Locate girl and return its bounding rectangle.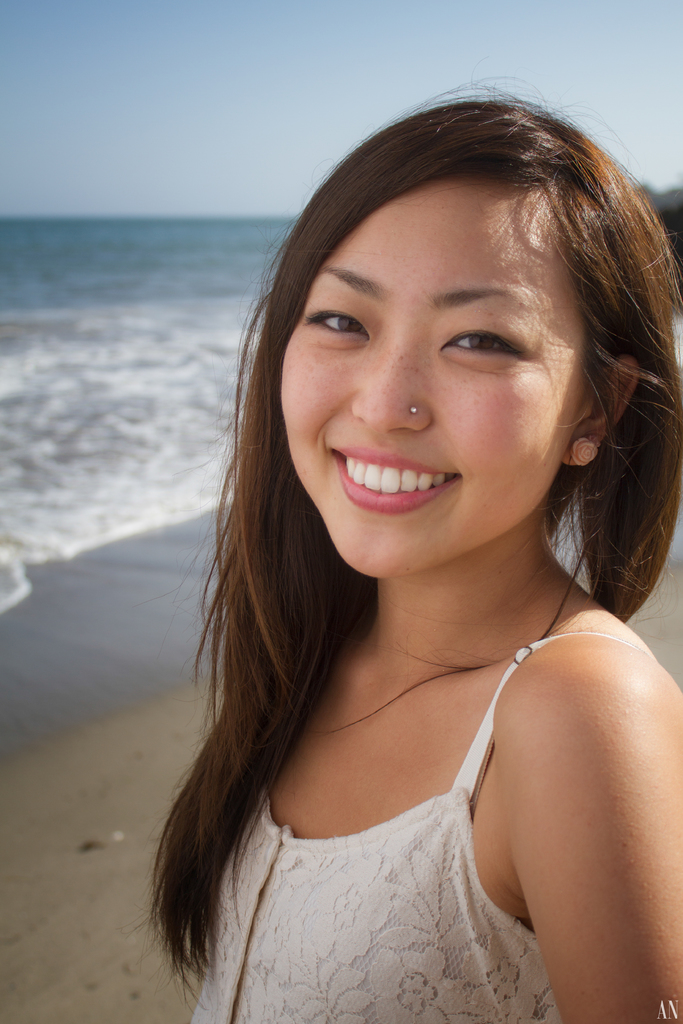
left=148, top=69, right=682, bottom=1023.
